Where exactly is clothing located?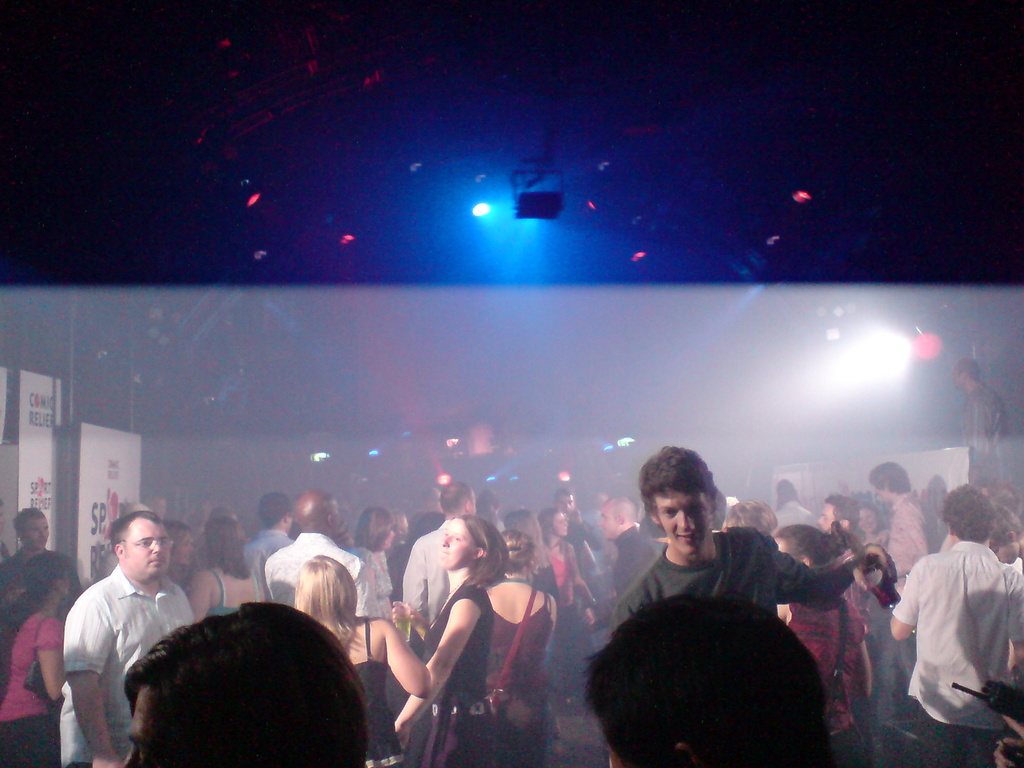
Its bounding box is {"left": 552, "top": 541, "right": 584, "bottom": 606}.
